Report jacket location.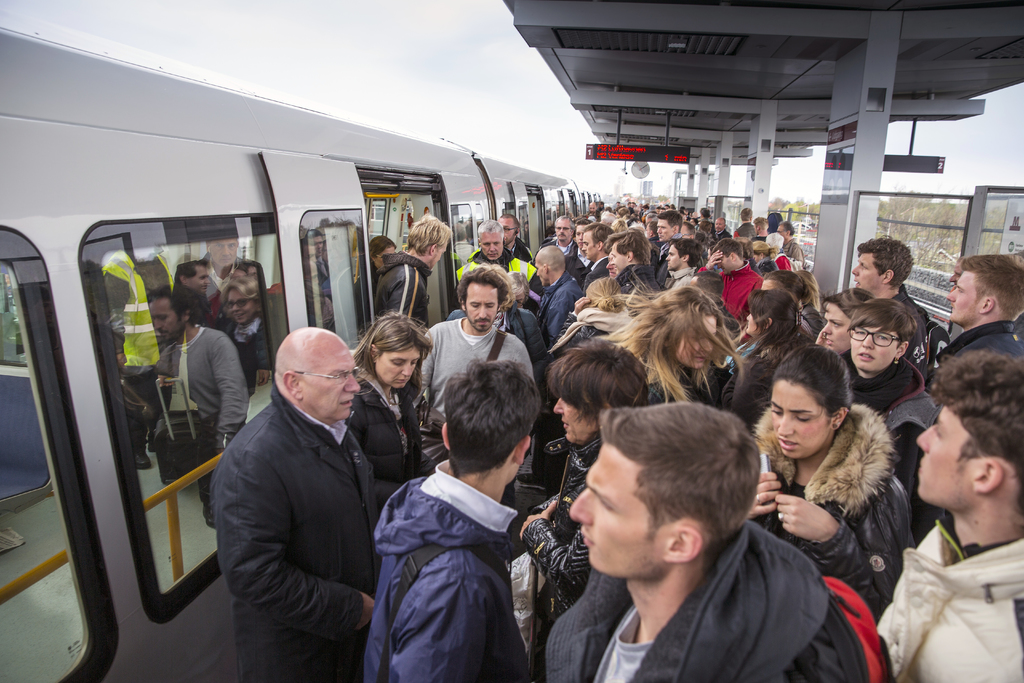
Report: 207:394:383:682.
